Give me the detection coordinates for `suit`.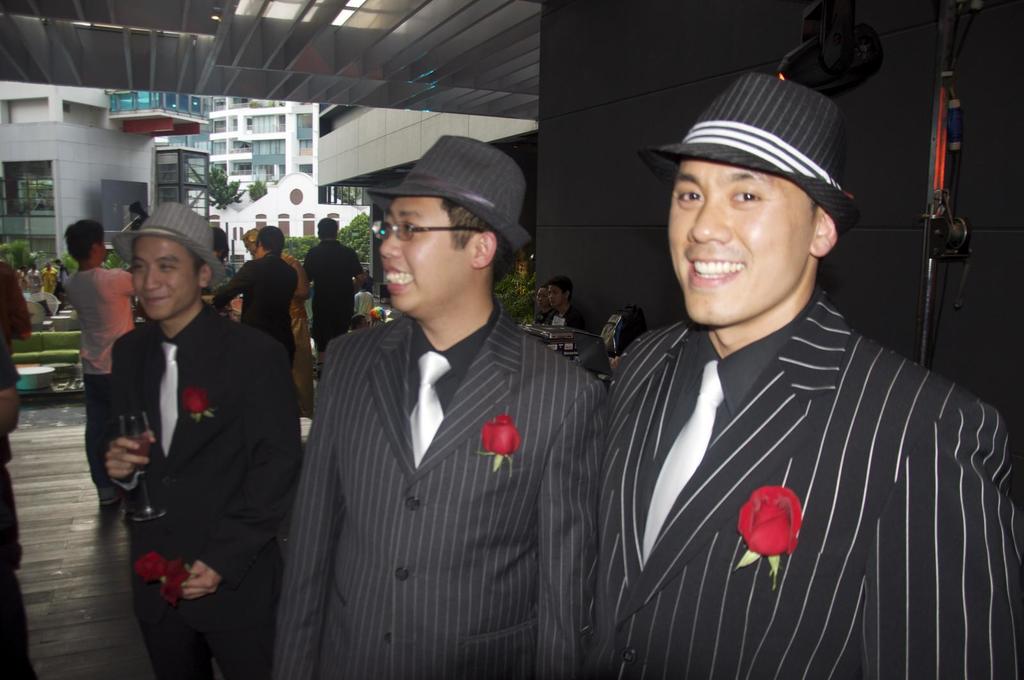
left=92, top=302, right=304, bottom=678.
